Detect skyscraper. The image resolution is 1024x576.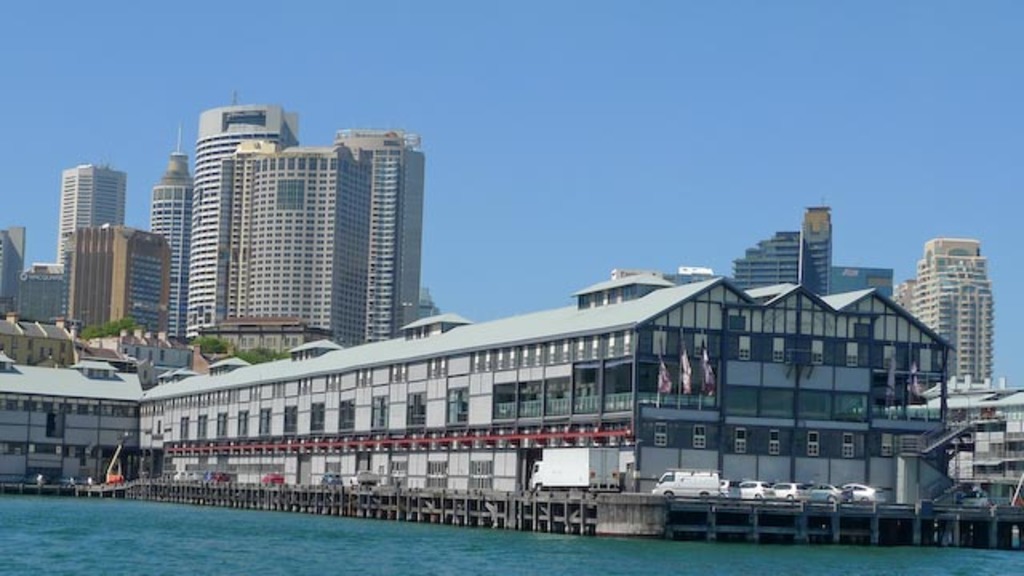
<region>150, 90, 430, 339</region>.
